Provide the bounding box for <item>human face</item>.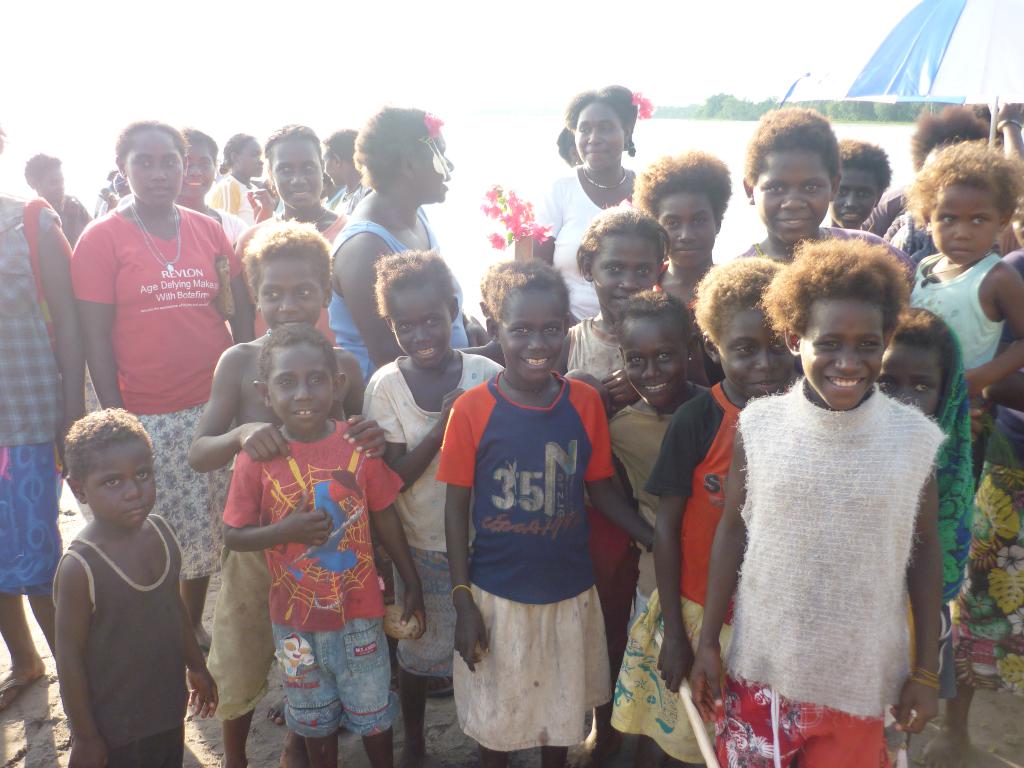
239 141 264 175.
